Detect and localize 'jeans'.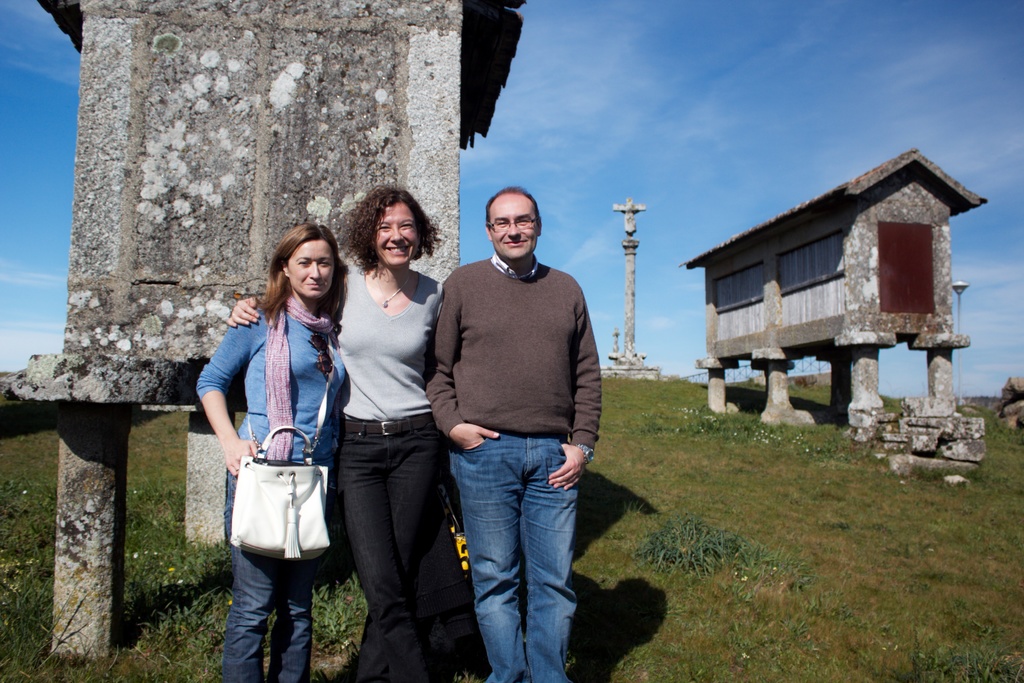
Localized at {"x1": 230, "y1": 461, "x2": 318, "y2": 682}.
